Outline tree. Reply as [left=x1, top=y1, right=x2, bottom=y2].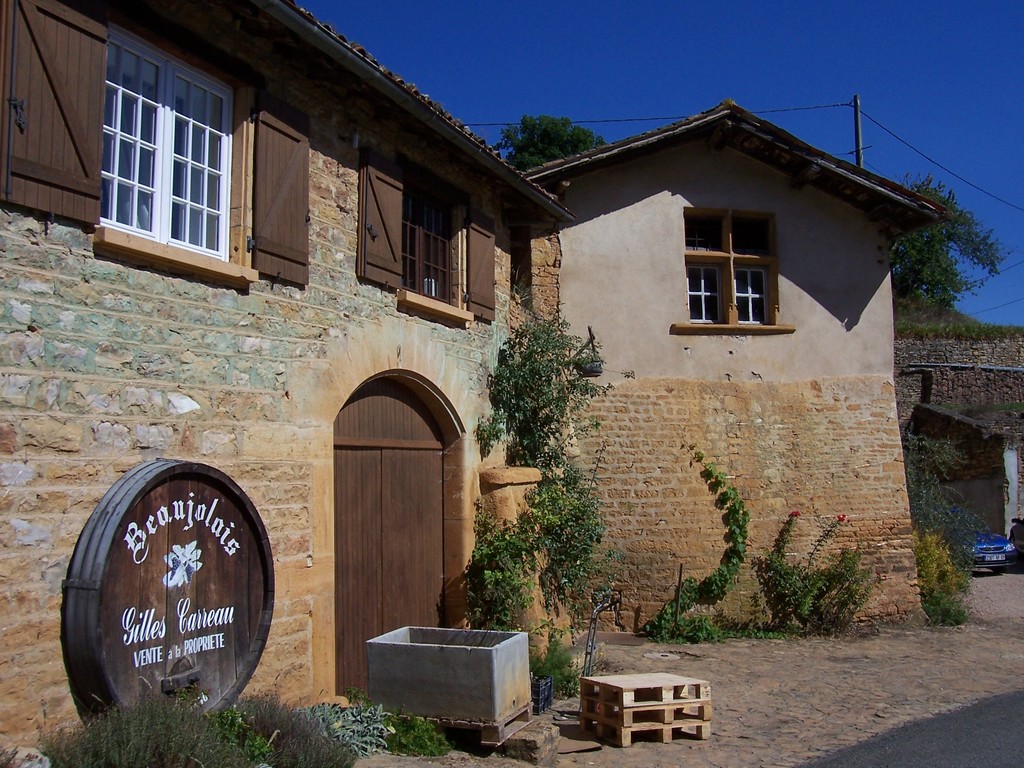
[left=469, top=304, right=607, bottom=621].
